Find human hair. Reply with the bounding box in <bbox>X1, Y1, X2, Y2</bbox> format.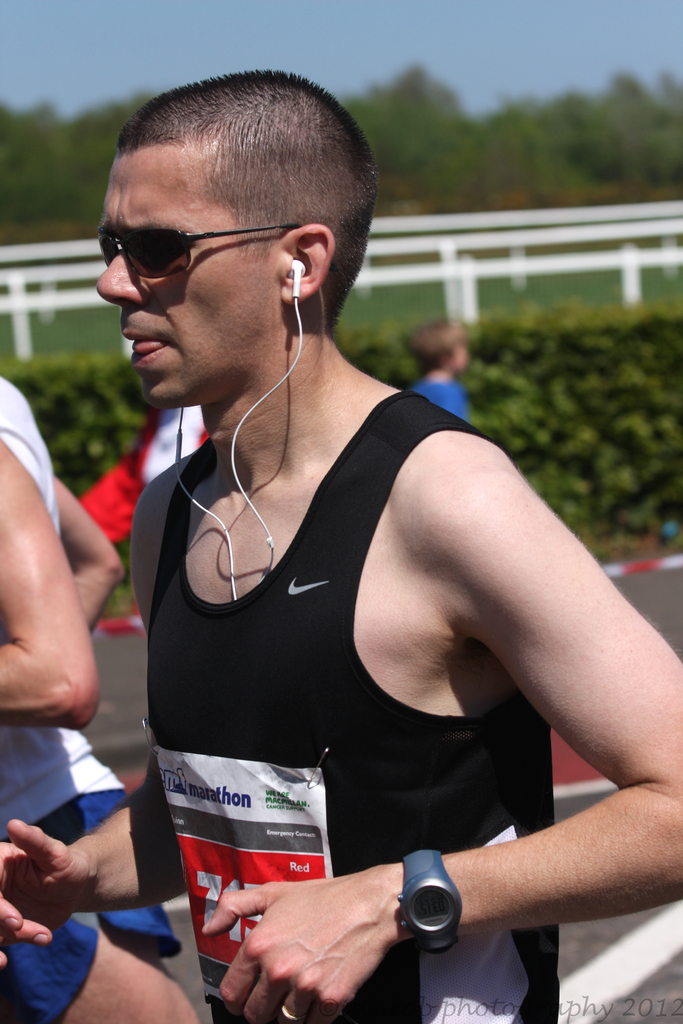
<bbox>404, 319, 463, 374</bbox>.
